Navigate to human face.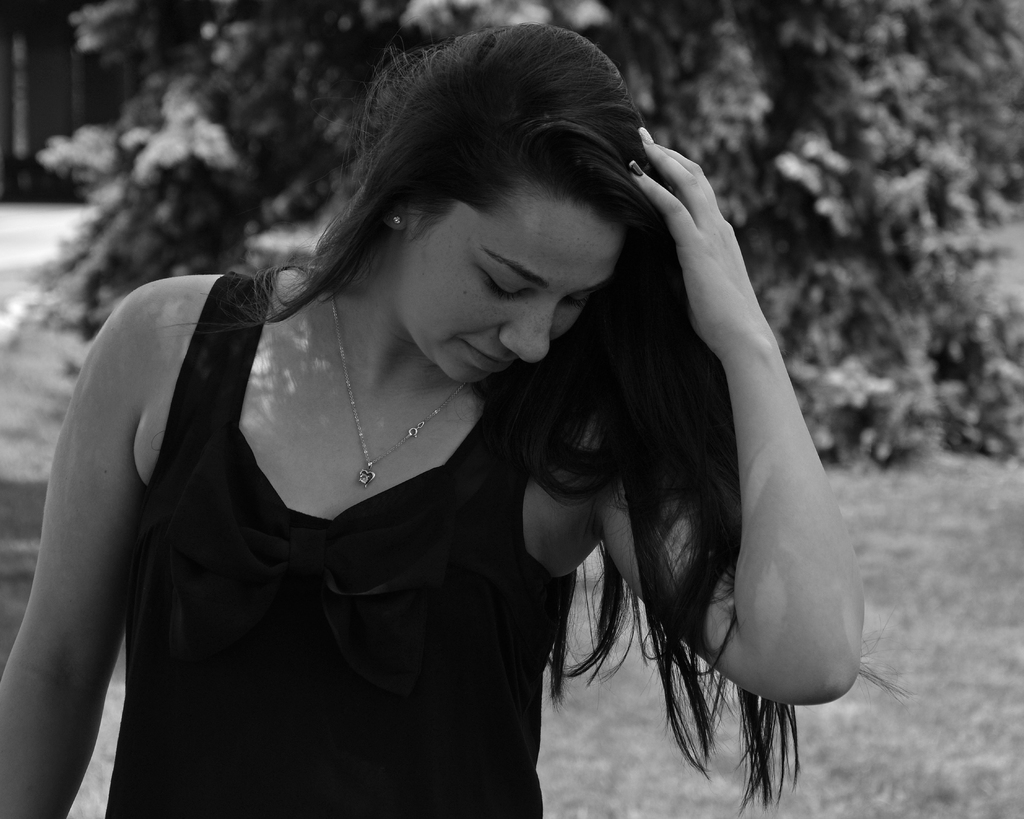
Navigation target: detection(410, 175, 628, 382).
